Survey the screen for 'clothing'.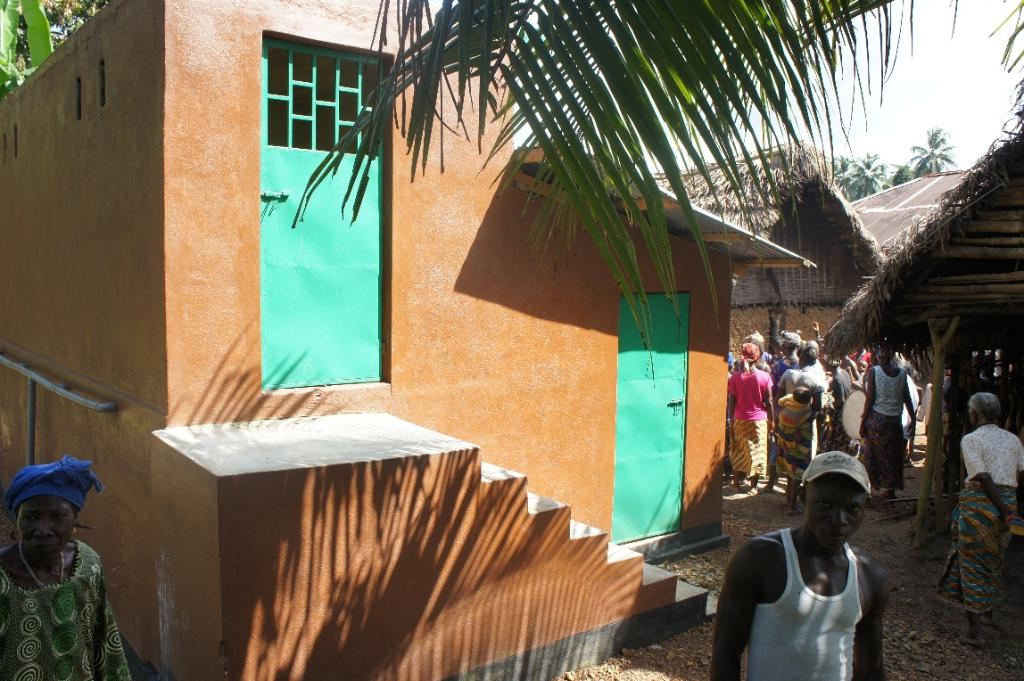
Survey found: 0, 537, 131, 680.
